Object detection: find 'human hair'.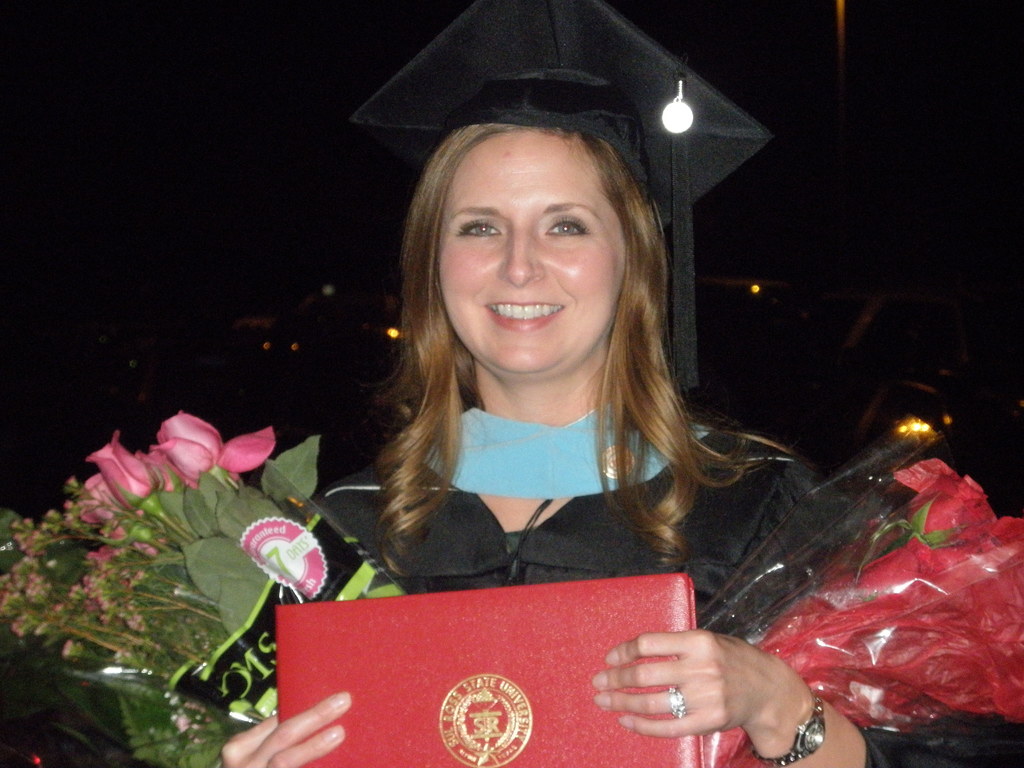
364 125 776 579.
